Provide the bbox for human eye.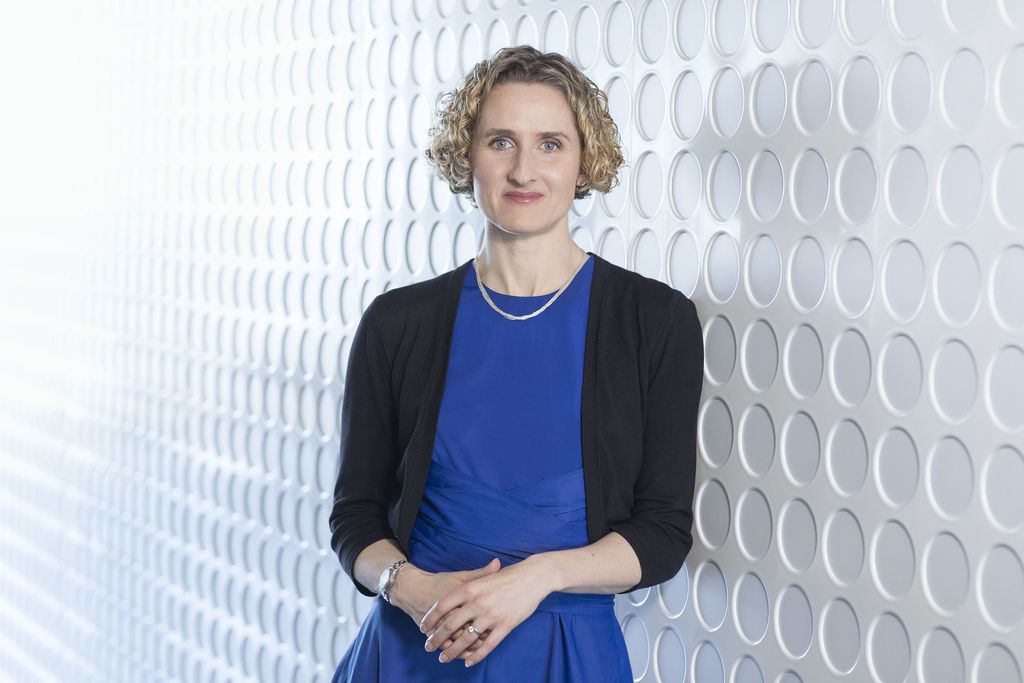
pyautogui.locateOnScreen(485, 136, 516, 156).
